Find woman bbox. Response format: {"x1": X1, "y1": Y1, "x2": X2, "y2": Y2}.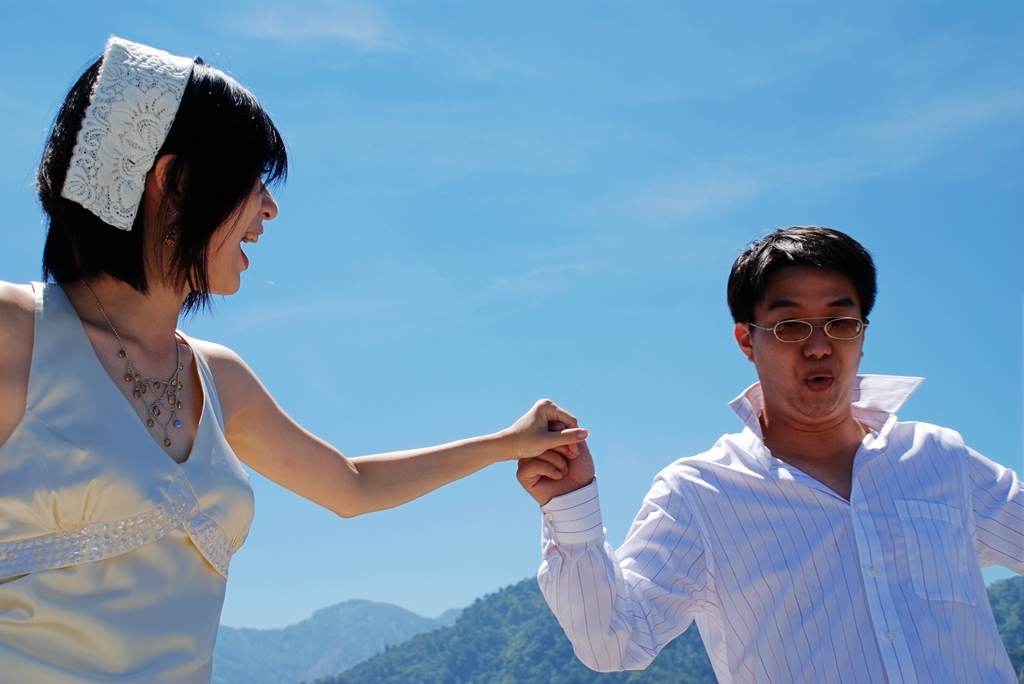
{"x1": 41, "y1": 53, "x2": 554, "y2": 676}.
